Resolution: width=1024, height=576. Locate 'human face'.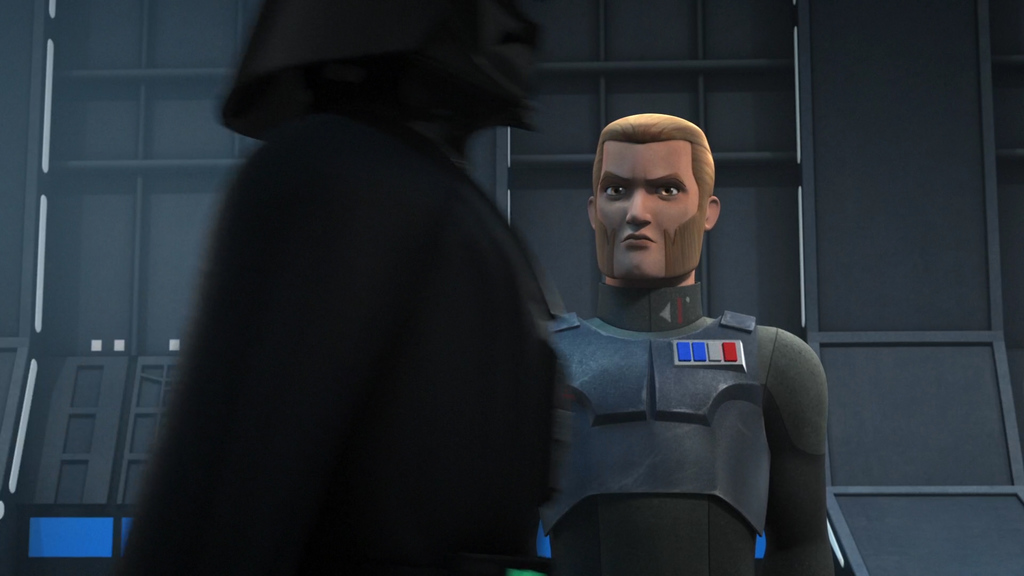
(593,144,706,280).
